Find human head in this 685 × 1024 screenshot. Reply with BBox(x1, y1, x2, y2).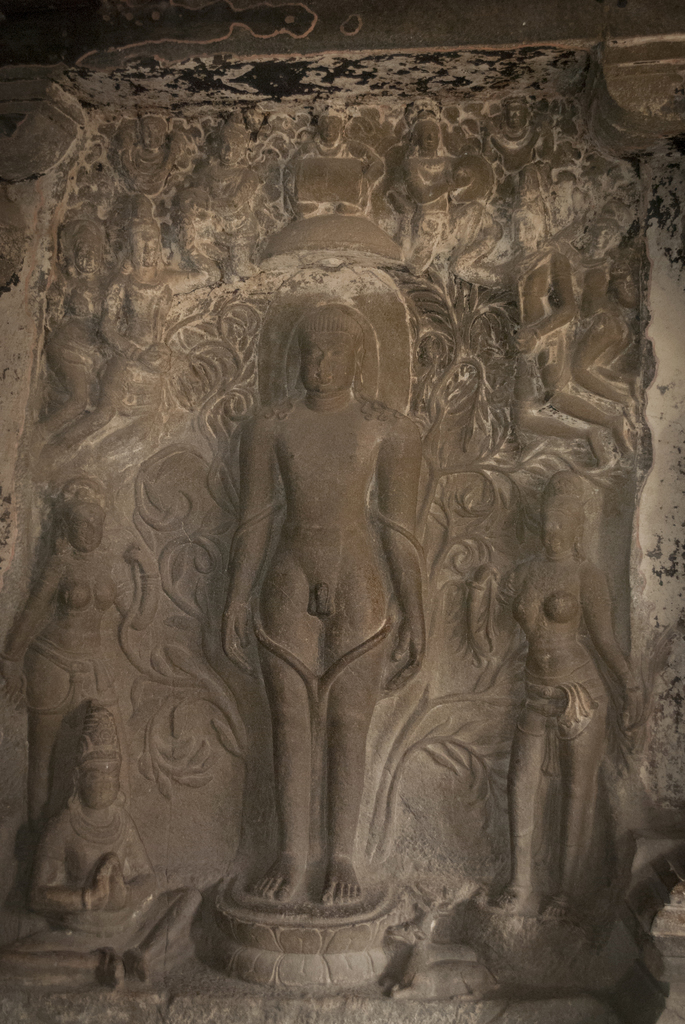
BBox(57, 481, 104, 550).
